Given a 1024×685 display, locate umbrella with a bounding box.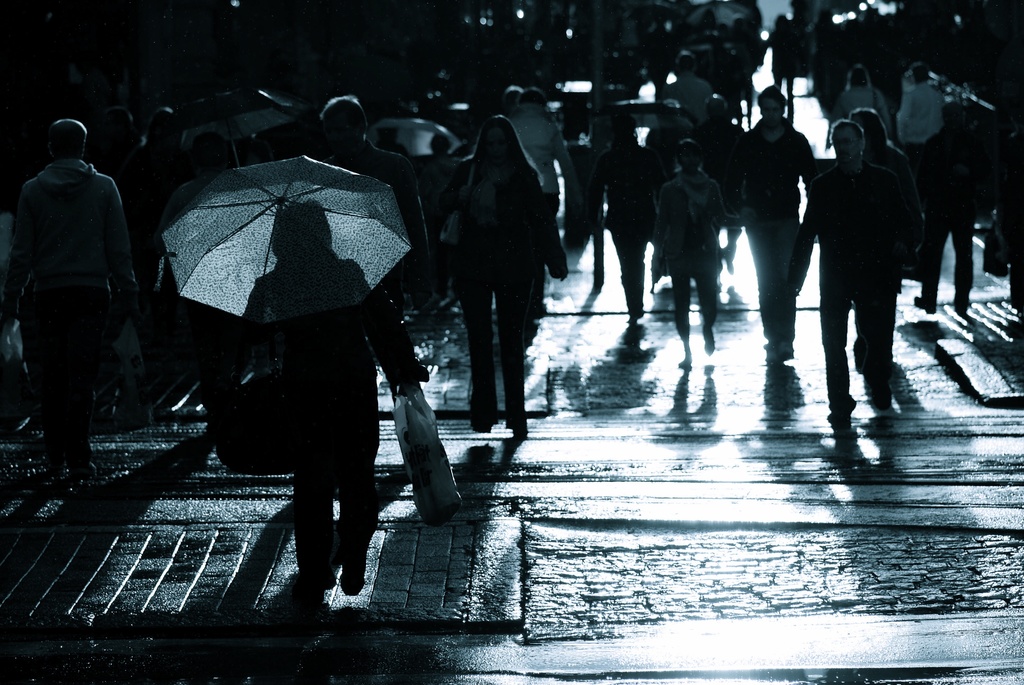
Located: box(368, 118, 462, 156).
